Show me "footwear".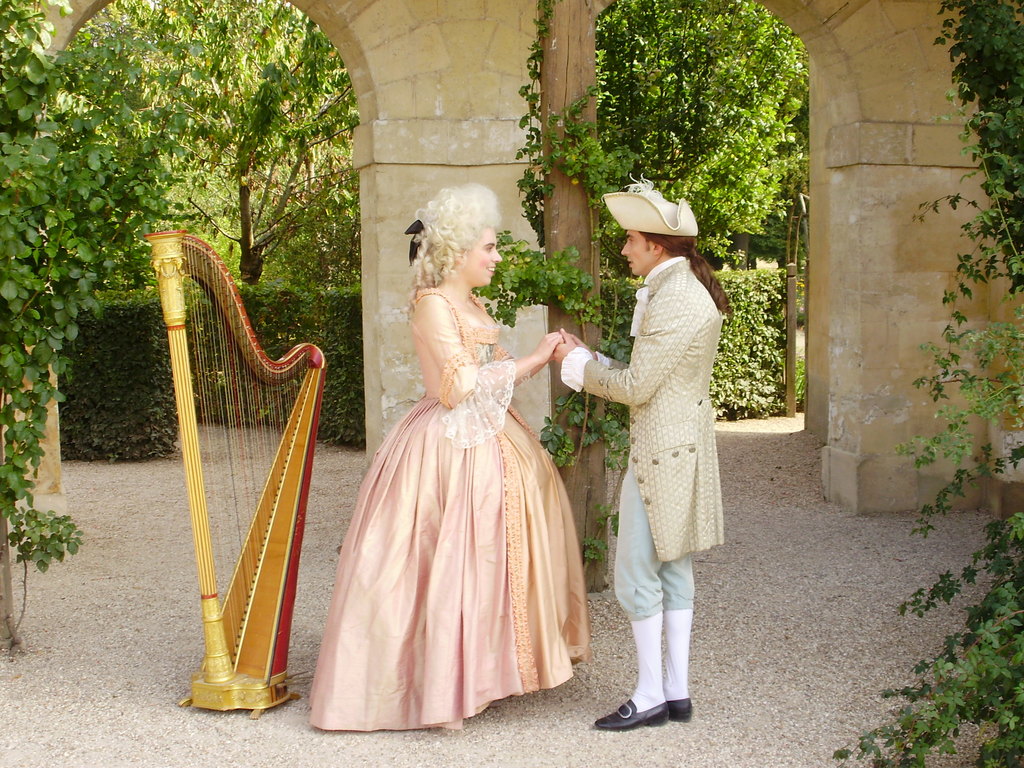
"footwear" is here: [left=588, top=699, right=666, bottom=730].
